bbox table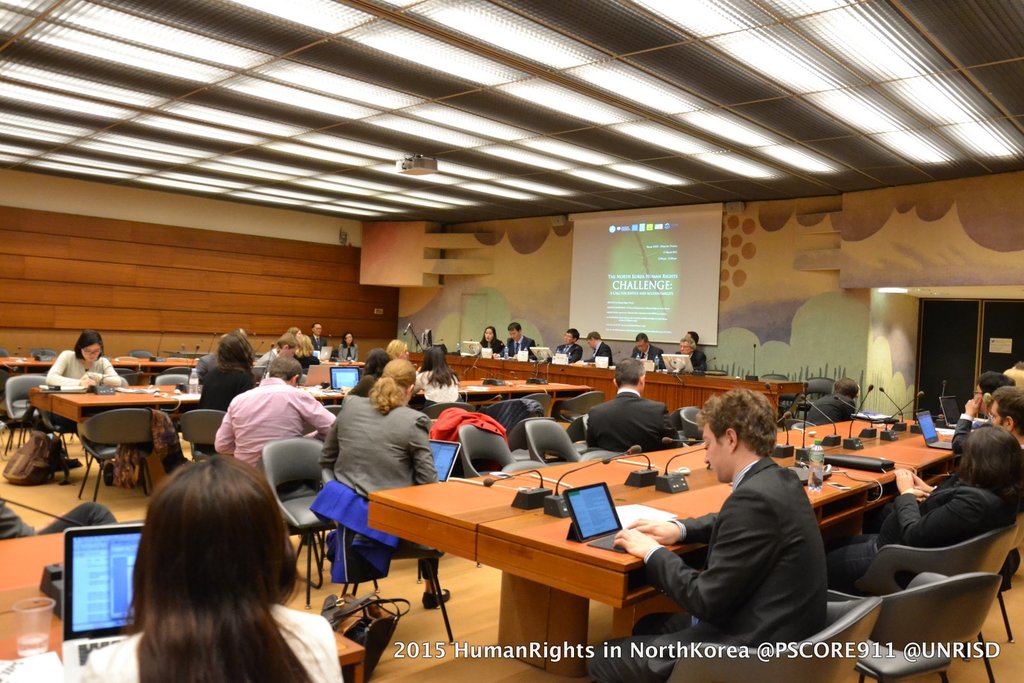
<box>0,350,367,376</box>
